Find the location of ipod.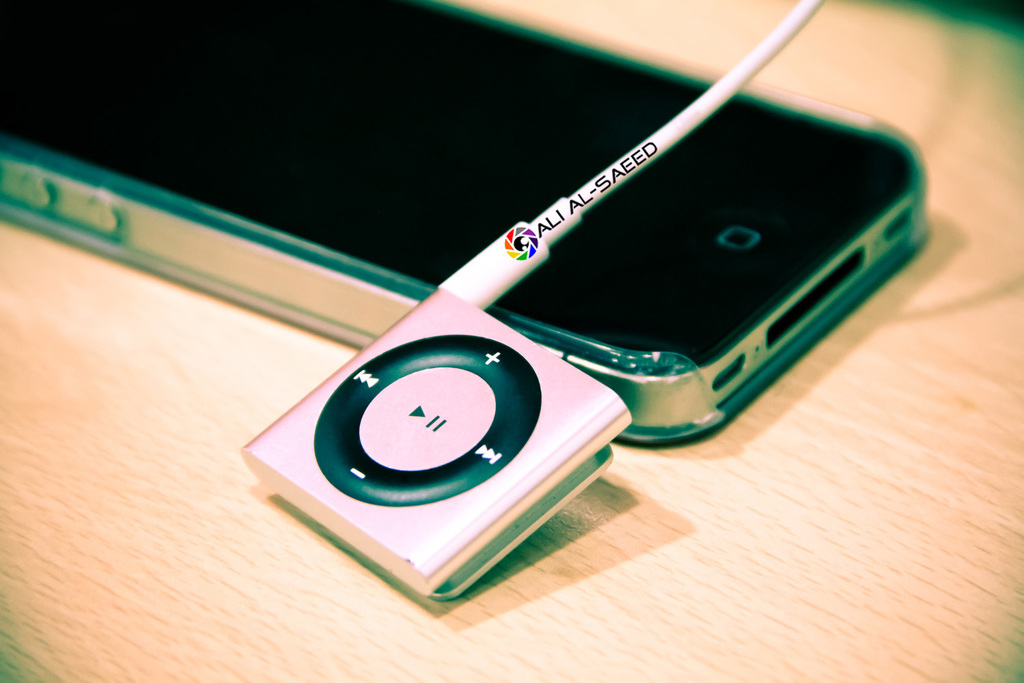
Location: bbox(238, 289, 638, 600).
